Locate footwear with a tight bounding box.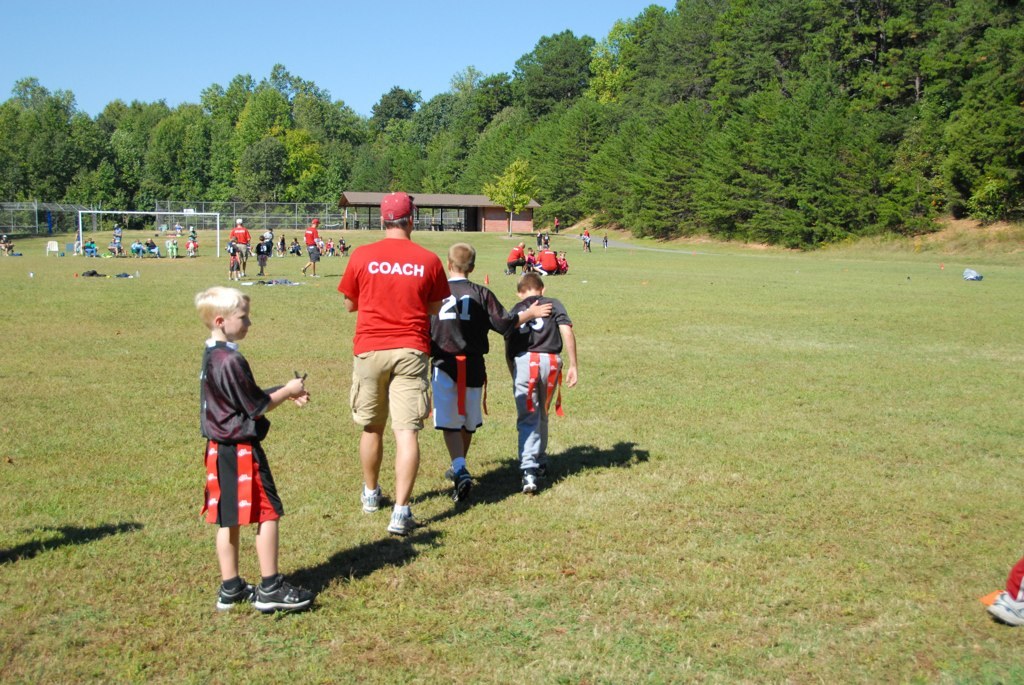
541:464:547:476.
